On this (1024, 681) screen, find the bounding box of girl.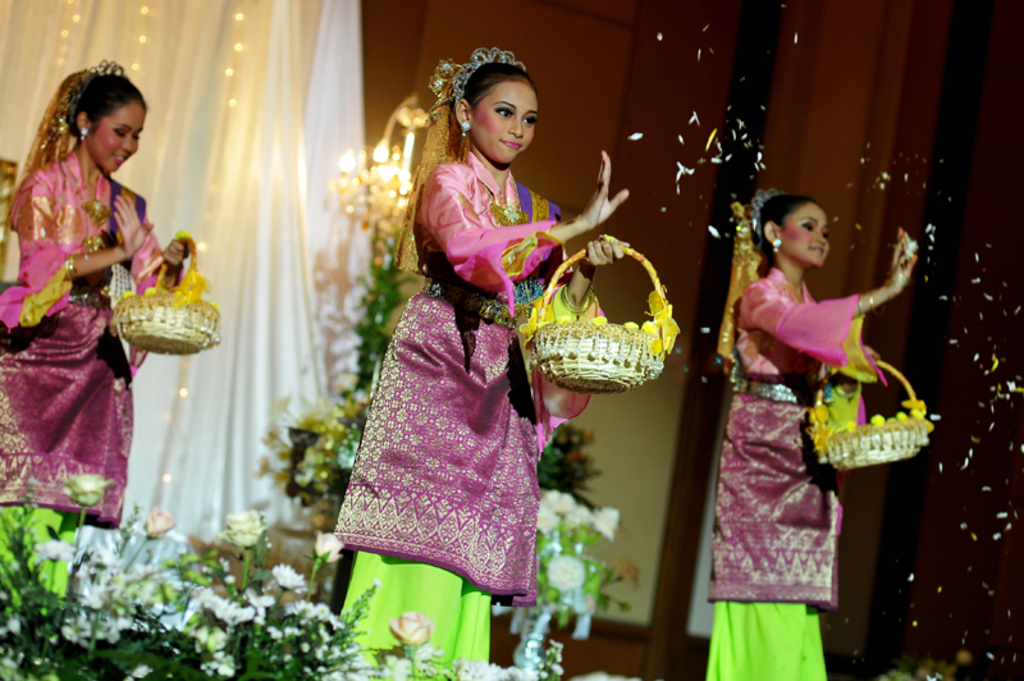
Bounding box: locate(0, 60, 205, 626).
